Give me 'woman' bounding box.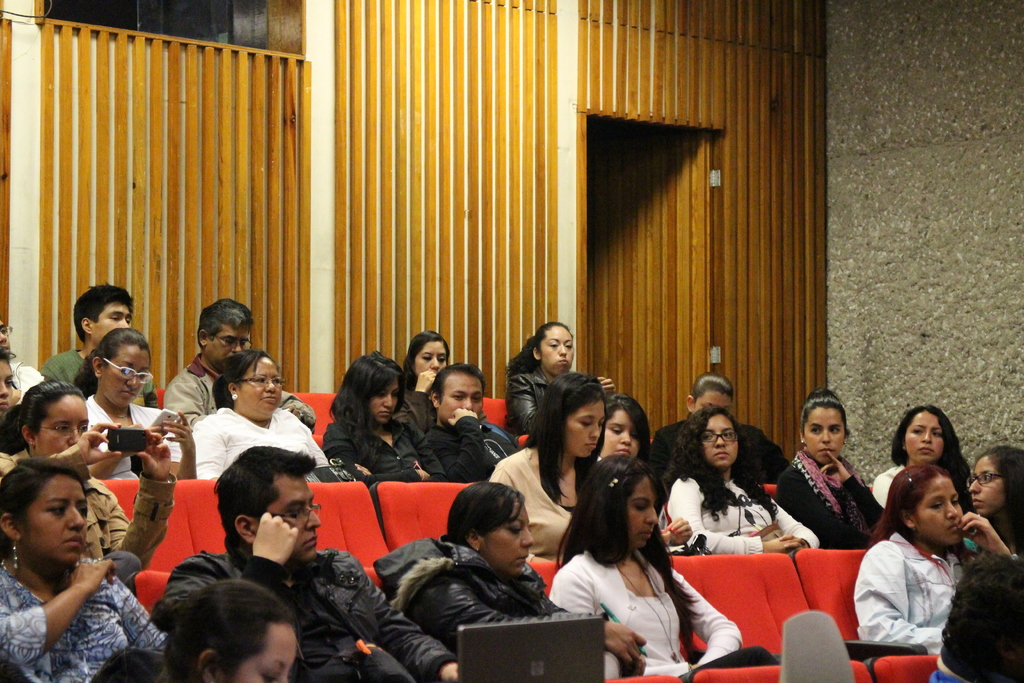
locate(766, 390, 906, 552).
